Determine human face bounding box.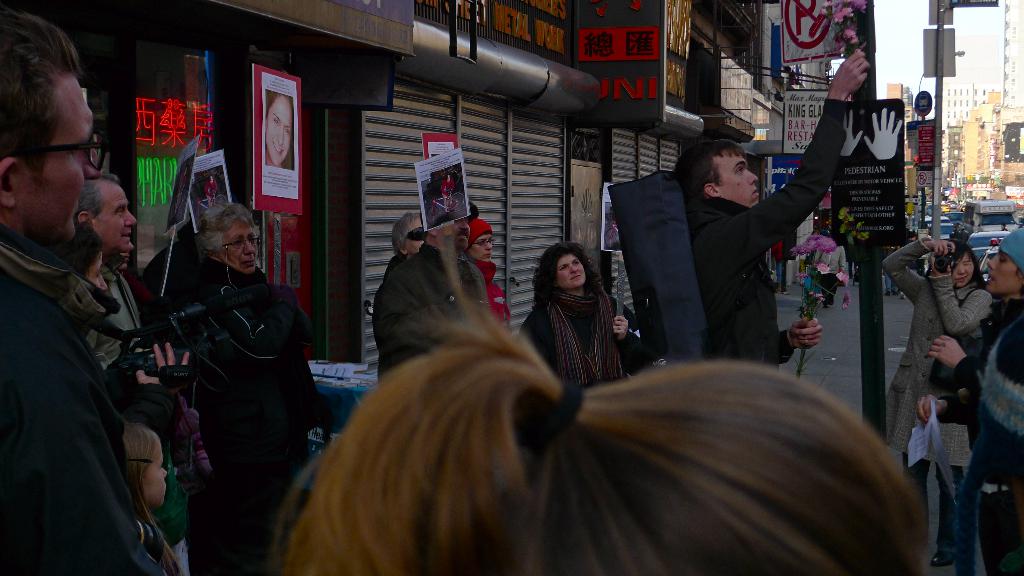
Determined: [x1=19, y1=62, x2=92, y2=246].
